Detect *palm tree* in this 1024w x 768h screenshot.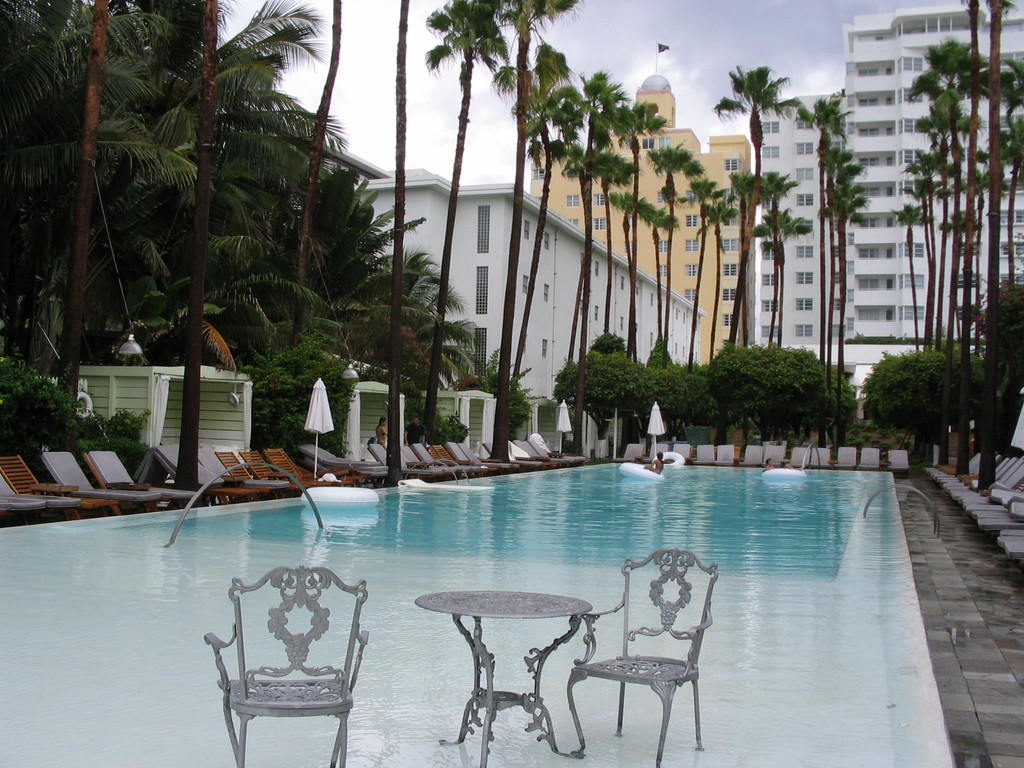
Detection: 723,67,793,360.
